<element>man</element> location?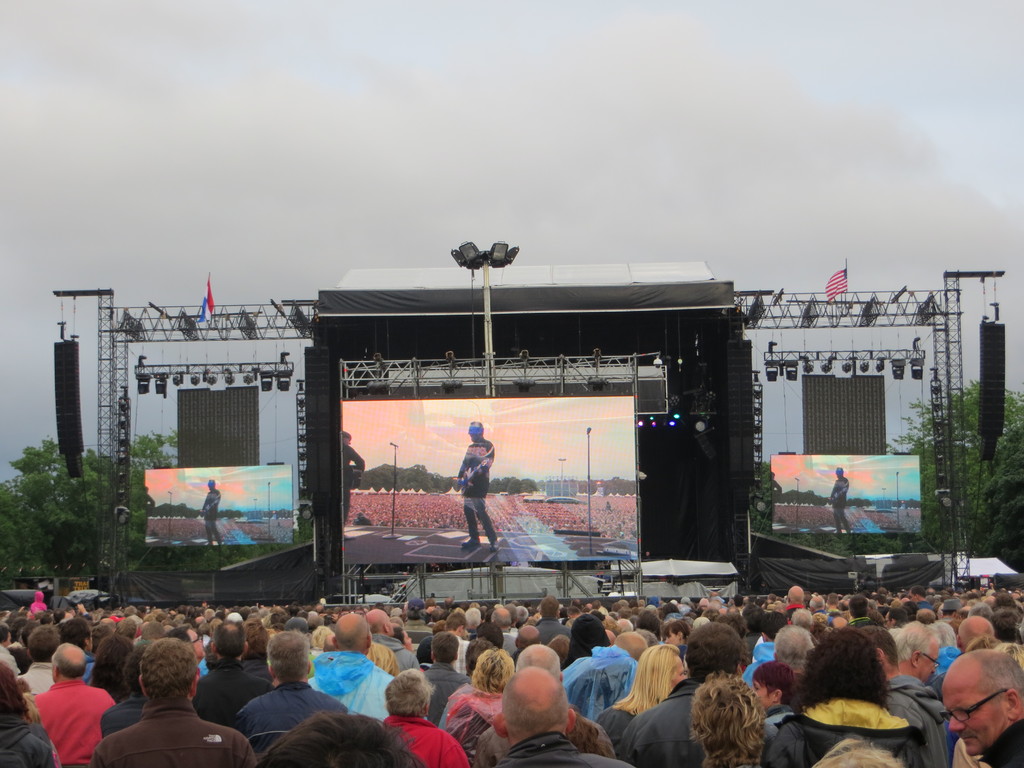
region(828, 468, 852, 537)
